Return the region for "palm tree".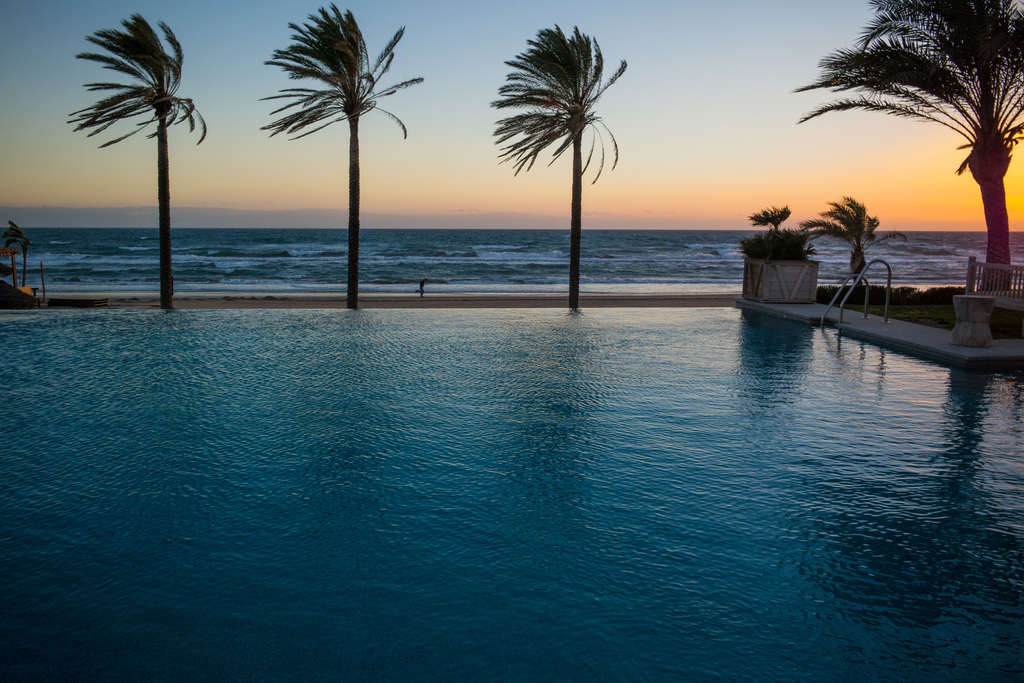
box=[794, 0, 1023, 297].
